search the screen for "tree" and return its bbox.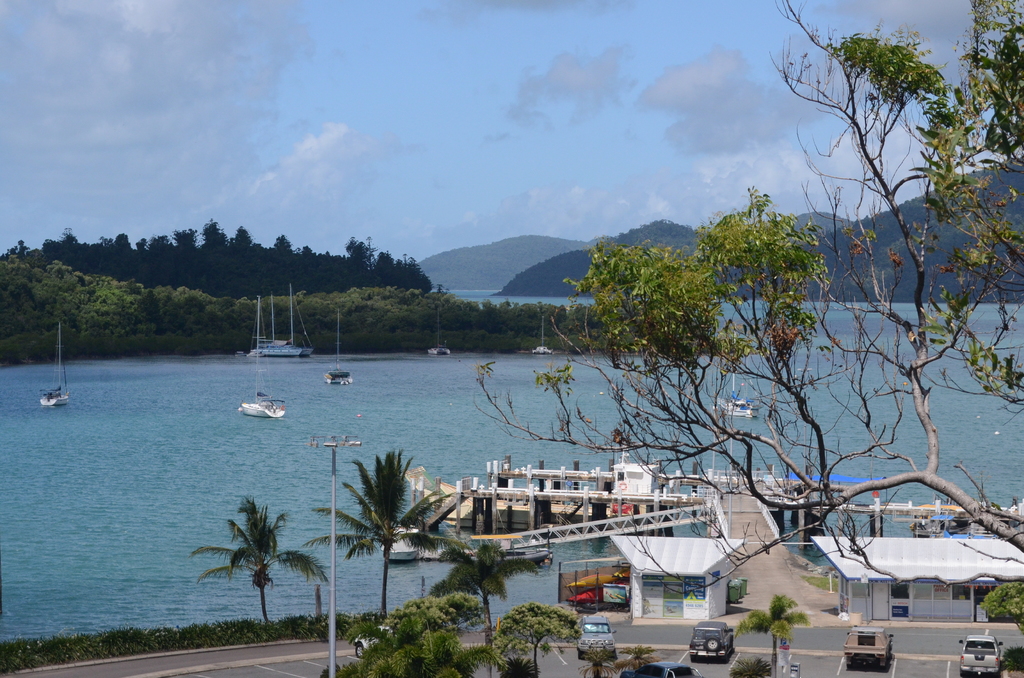
Found: <box>489,601,577,677</box>.
